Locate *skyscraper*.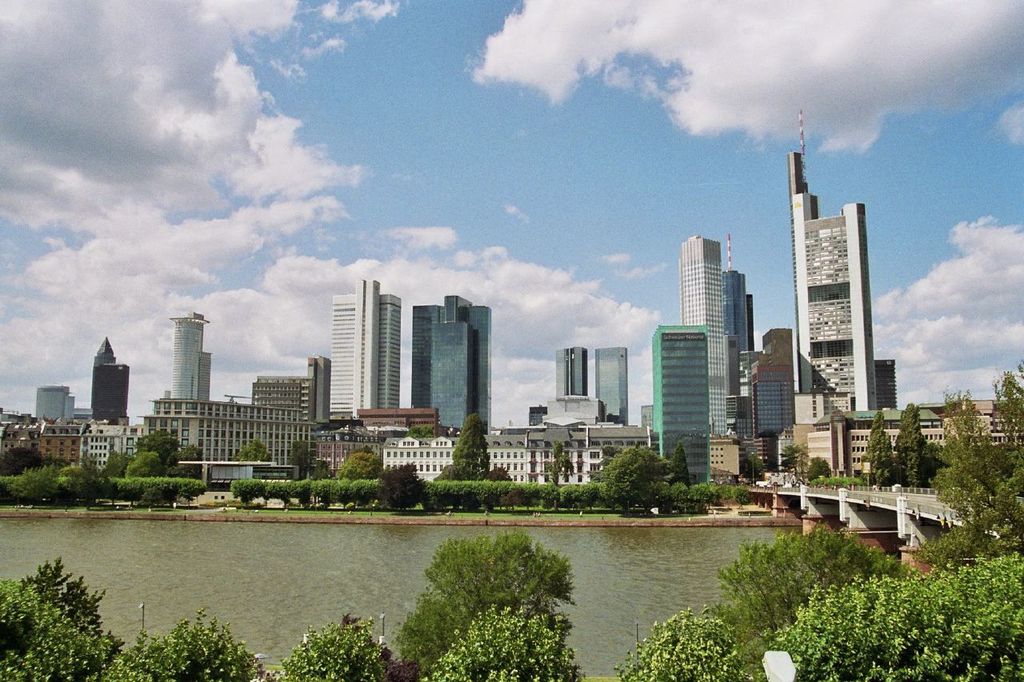
Bounding box: [left=398, top=279, right=499, bottom=451].
